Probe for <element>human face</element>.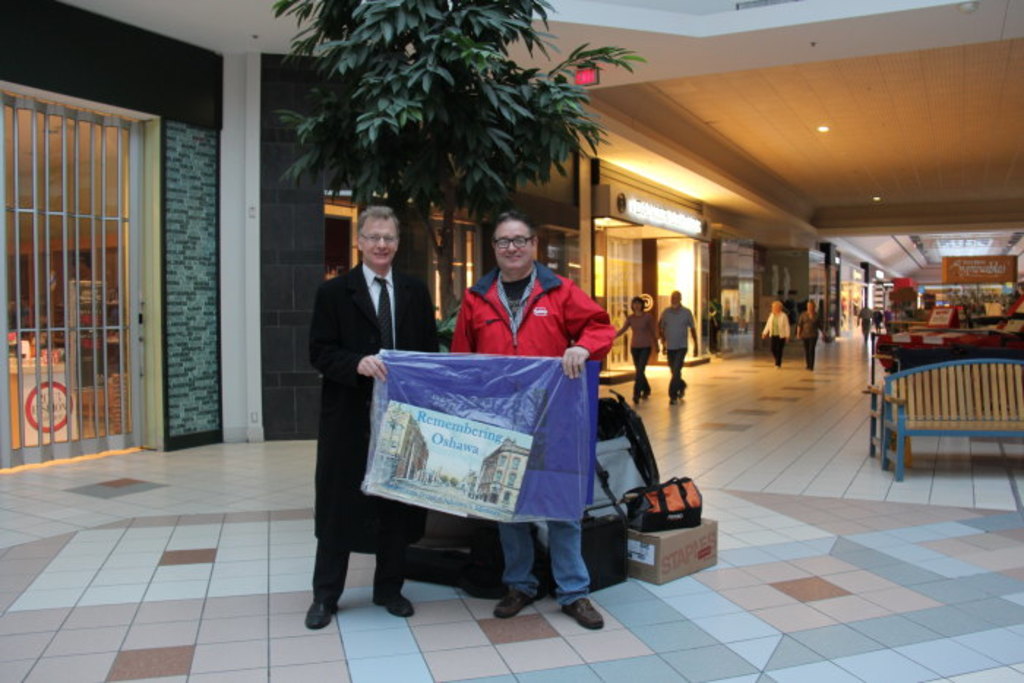
Probe result: x1=796, y1=291, x2=827, y2=319.
